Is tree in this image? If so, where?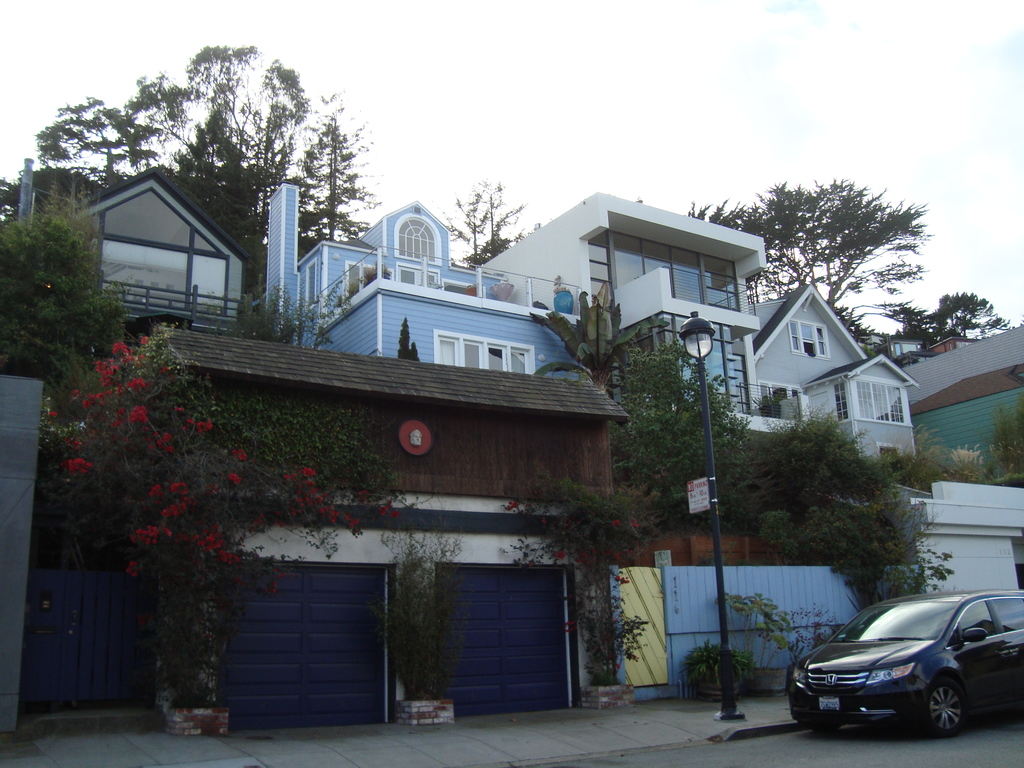
Yes, at 33,41,312,252.
